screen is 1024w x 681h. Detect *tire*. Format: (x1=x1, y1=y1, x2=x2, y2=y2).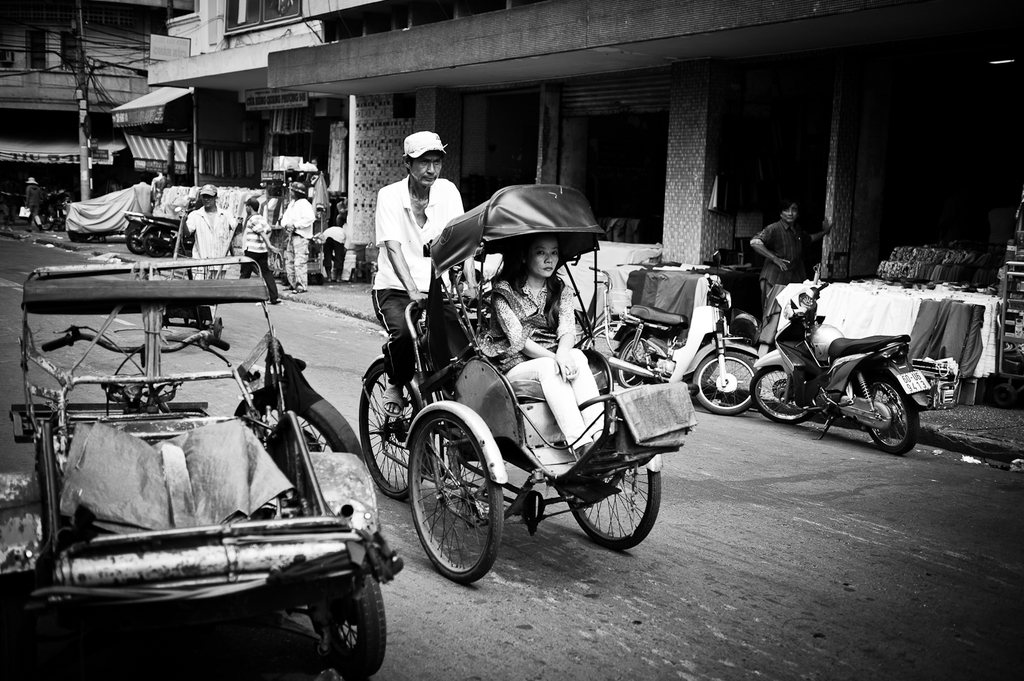
(x1=358, y1=365, x2=425, y2=499).
